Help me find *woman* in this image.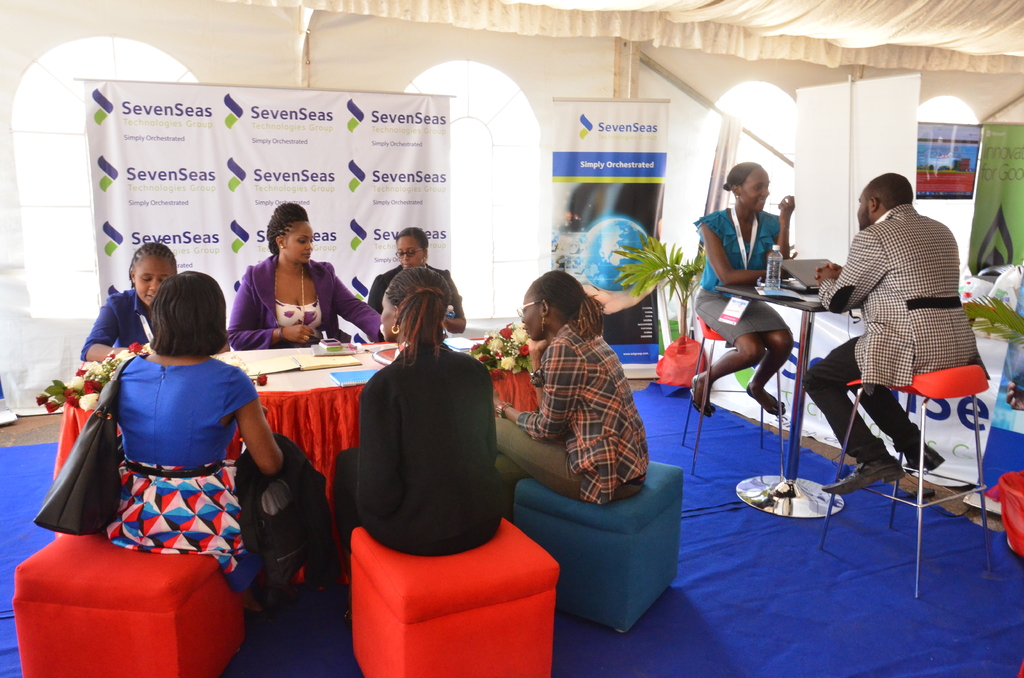
Found it: bbox(367, 224, 468, 333).
